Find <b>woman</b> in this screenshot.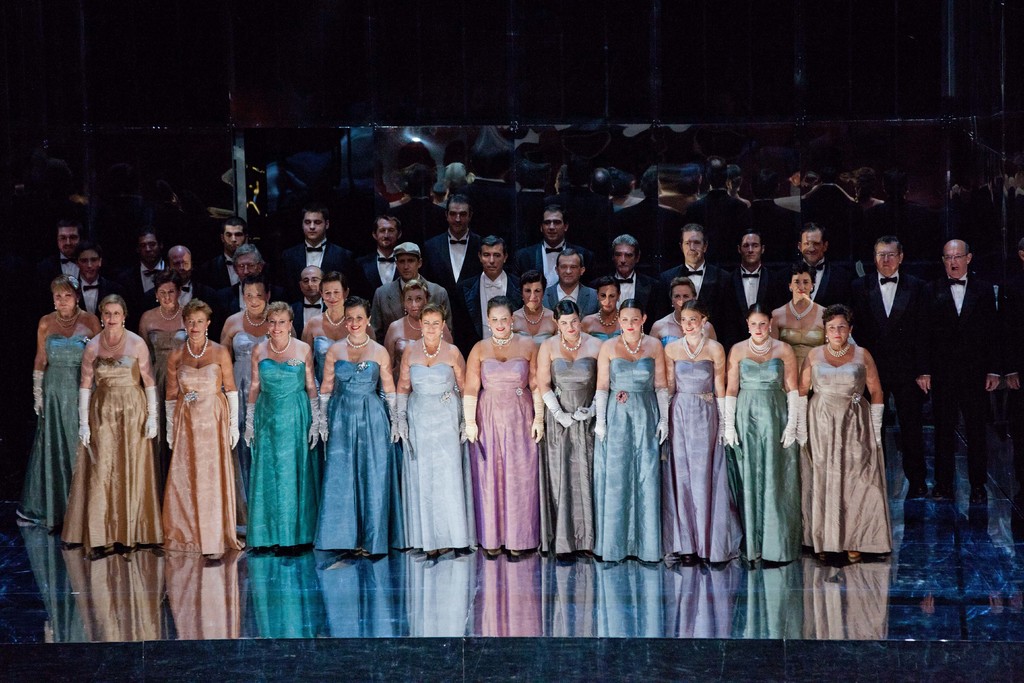
The bounding box for <b>woman</b> is 380/283/463/366.
